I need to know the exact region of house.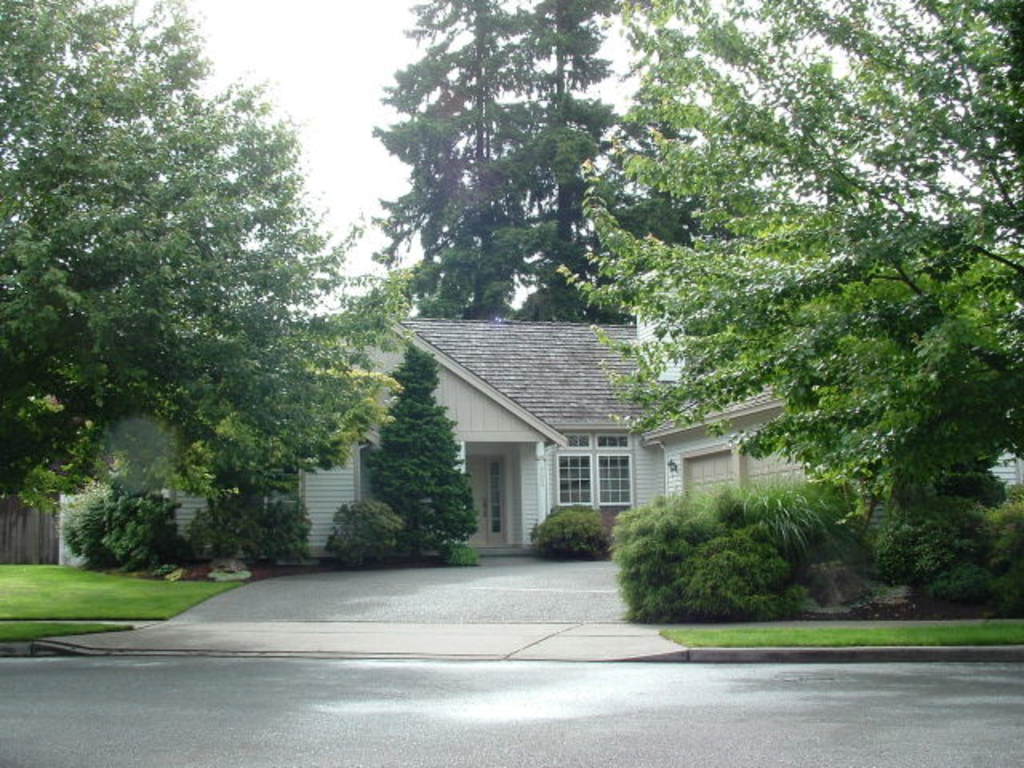
Region: 6, 296, 637, 558.
